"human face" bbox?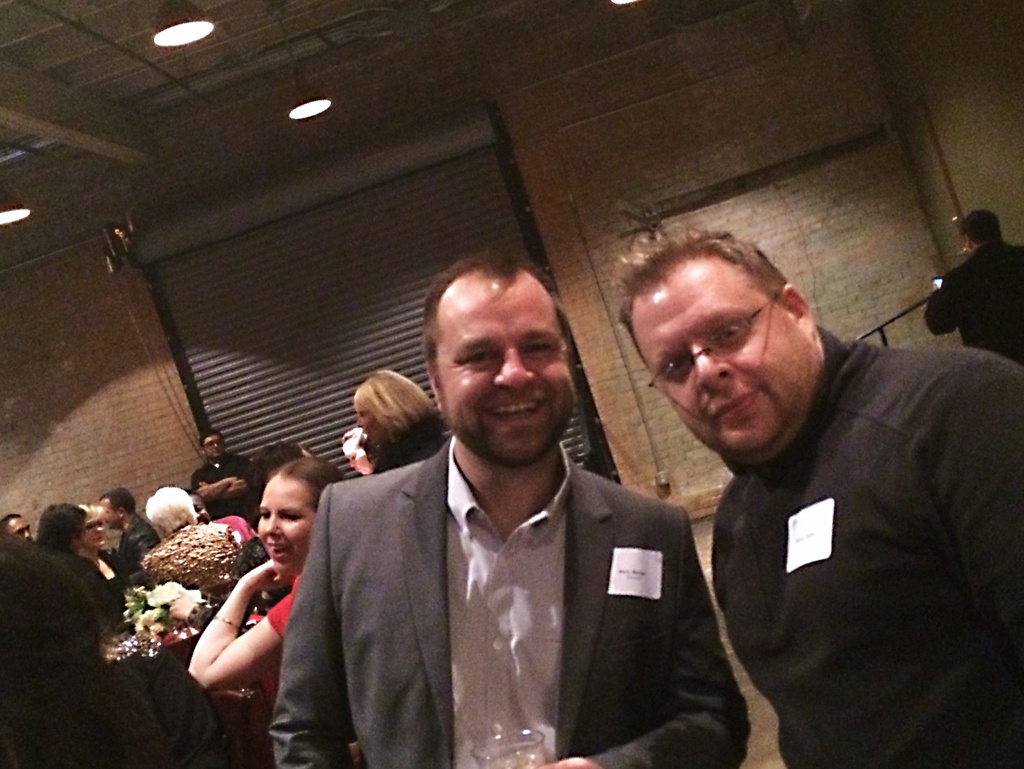
<region>436, 277, 574, 469</region>
